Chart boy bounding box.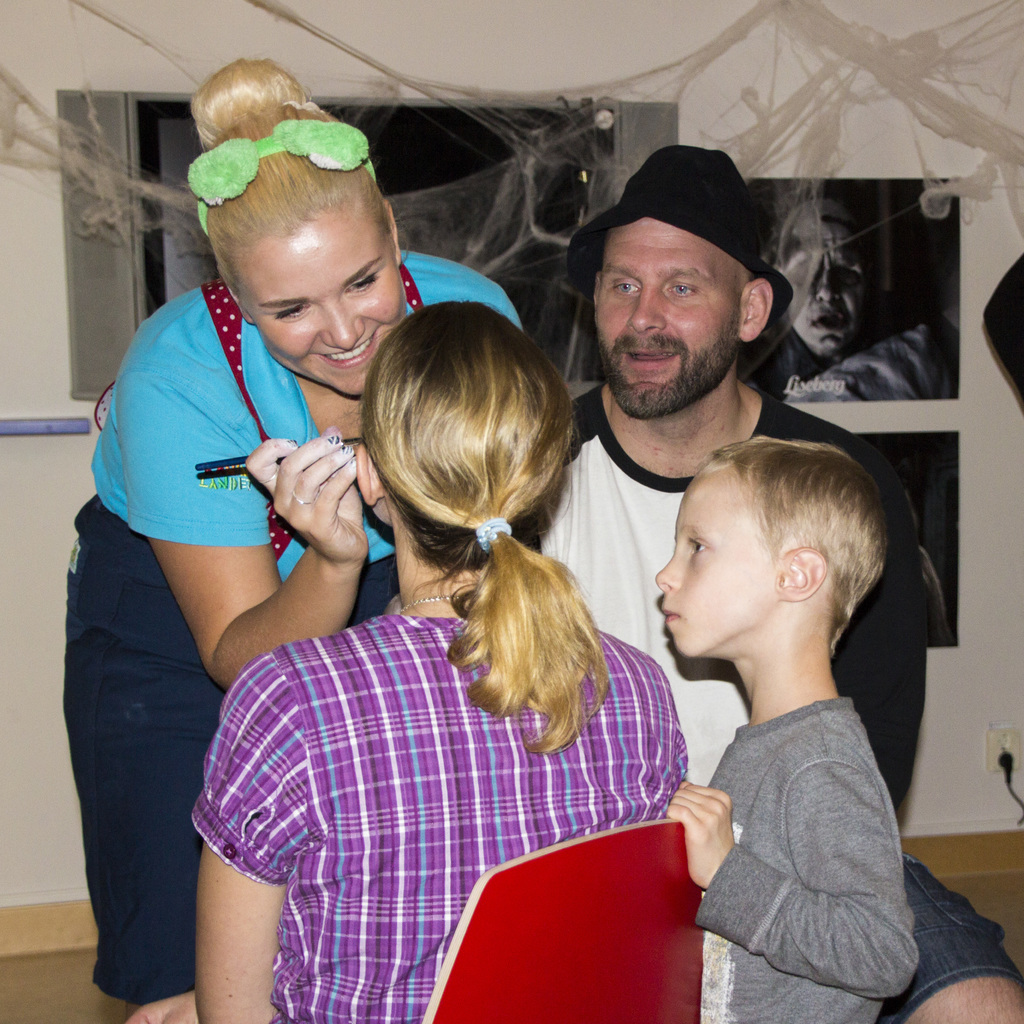
Charted: [left=662, top=433, right=923, bottom=1023].
